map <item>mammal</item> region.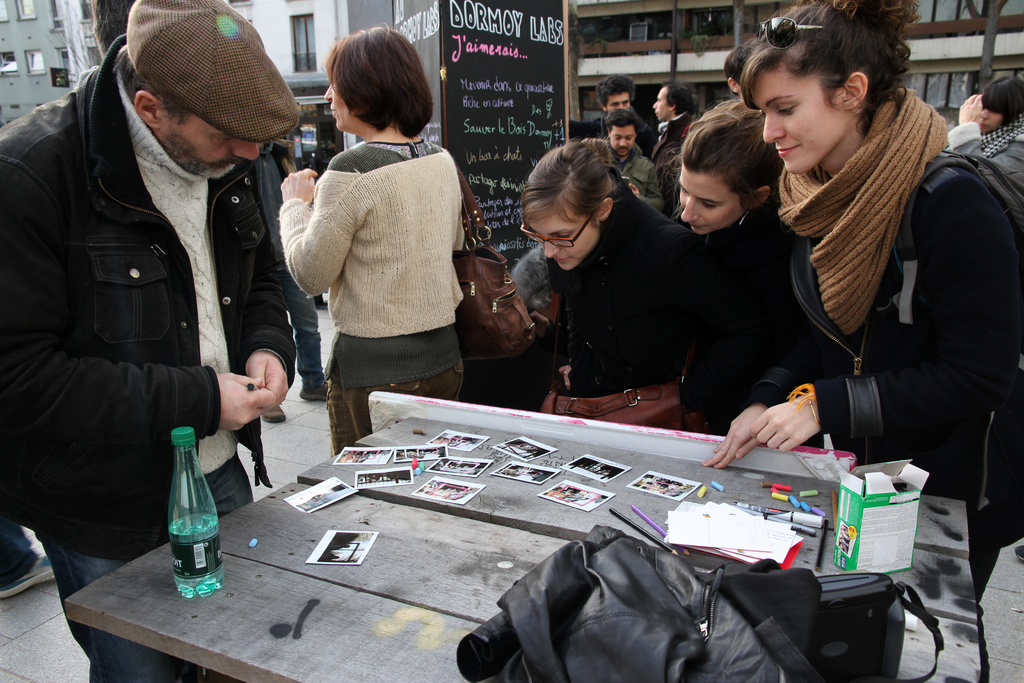
Mapped to 595/78/657/152.
